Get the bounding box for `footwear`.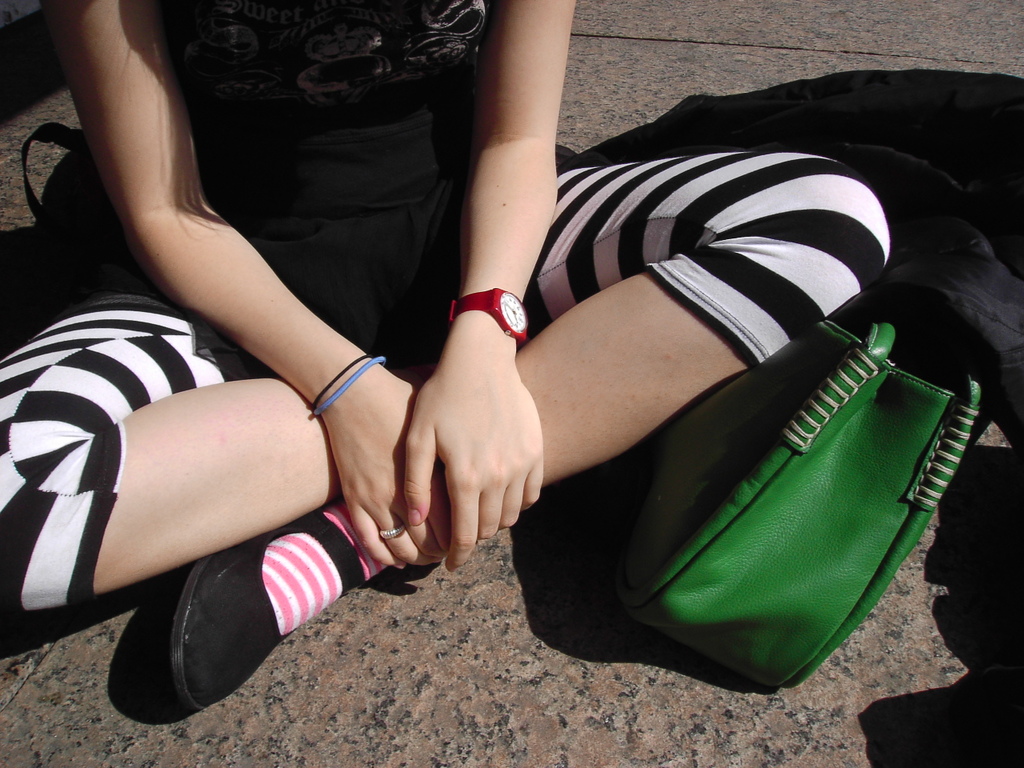
crop(172, 510, 362, 710).
